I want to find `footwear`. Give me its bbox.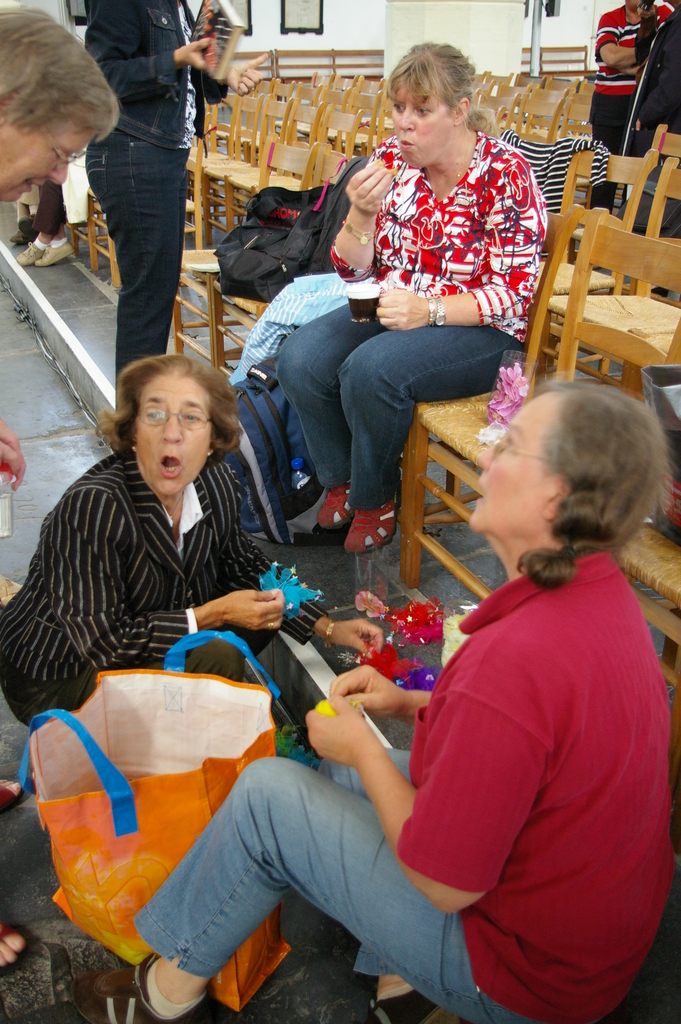
select_region(31, 237, 74, 265).
